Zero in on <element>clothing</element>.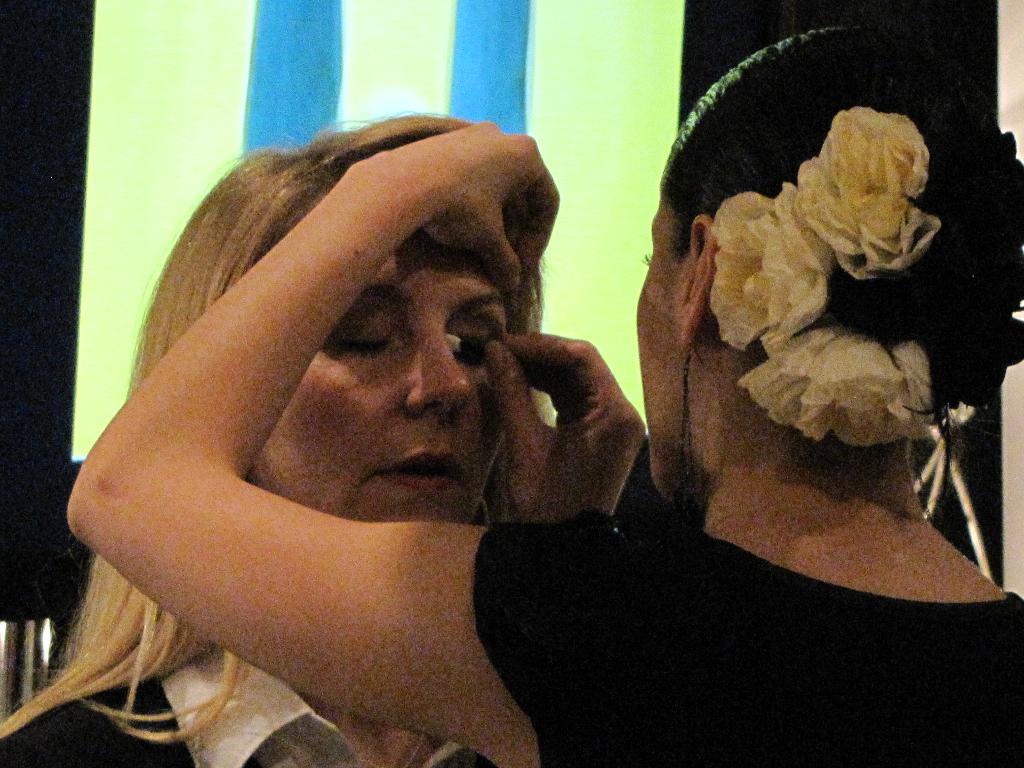
Zeroed in: box=[0, 595, 549, 759].
